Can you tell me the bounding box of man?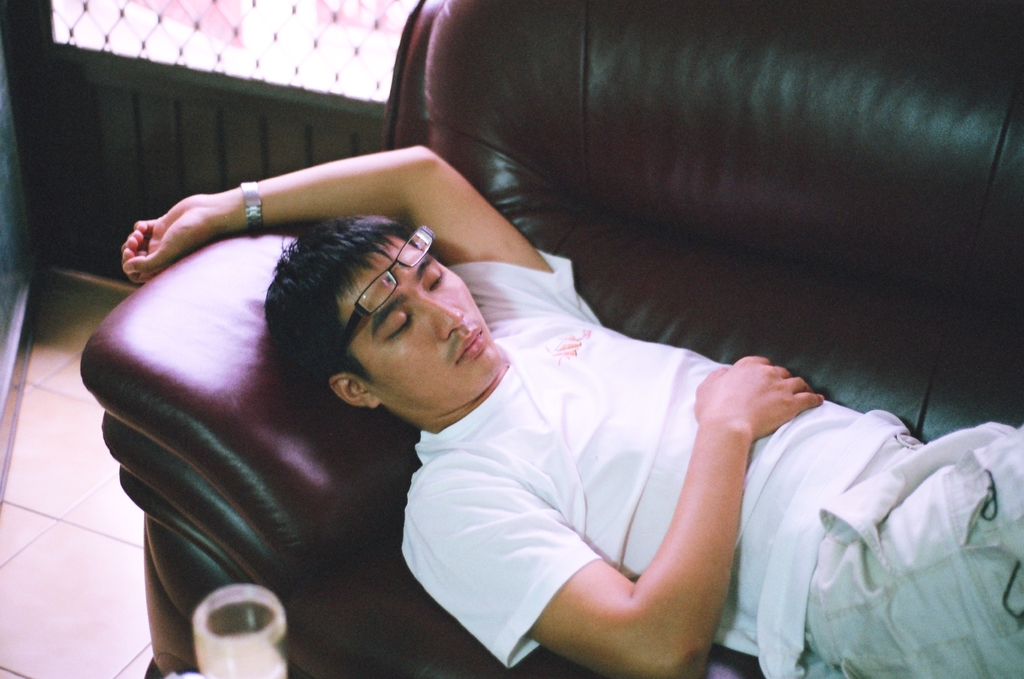
select_region(113, 138, 1023, 678).
